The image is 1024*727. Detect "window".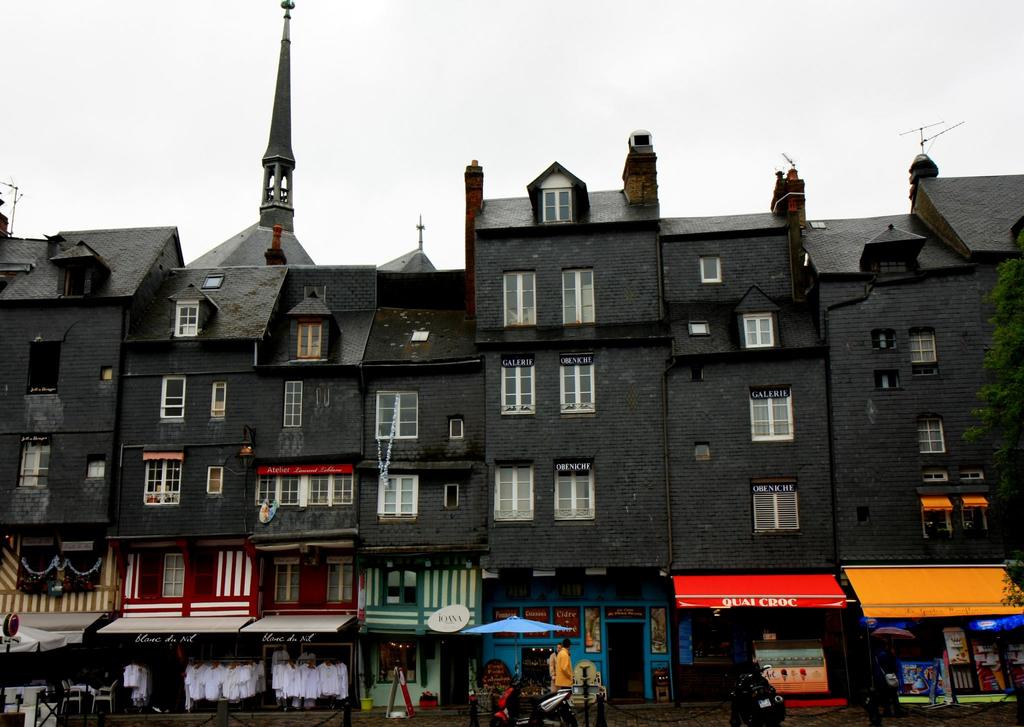
Detection: <bbox>545, 188, 572, 225</bbox>.
